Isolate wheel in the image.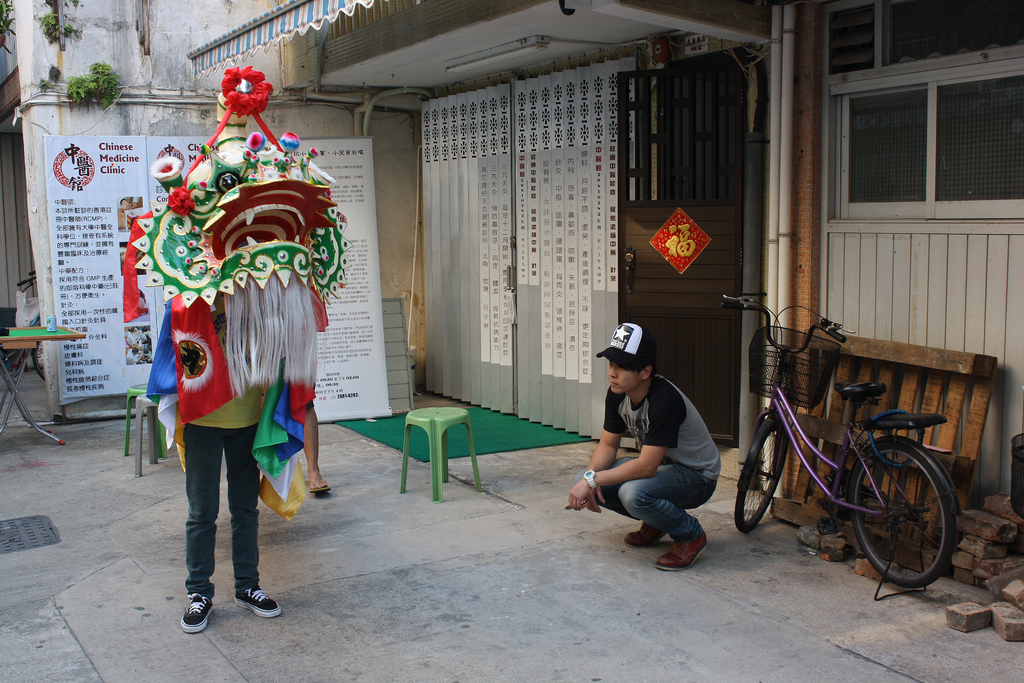
Isolated region: (left=35, top=342, right=45, bottom=380).
